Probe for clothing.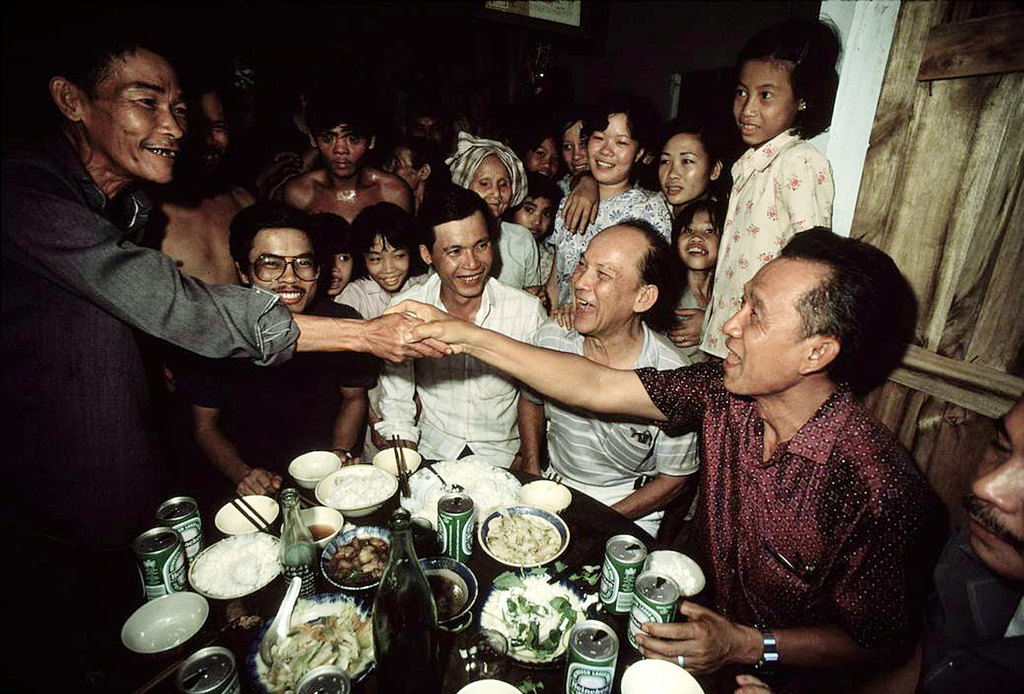
Probe result: bbox=(0, 123, 304, 693).
